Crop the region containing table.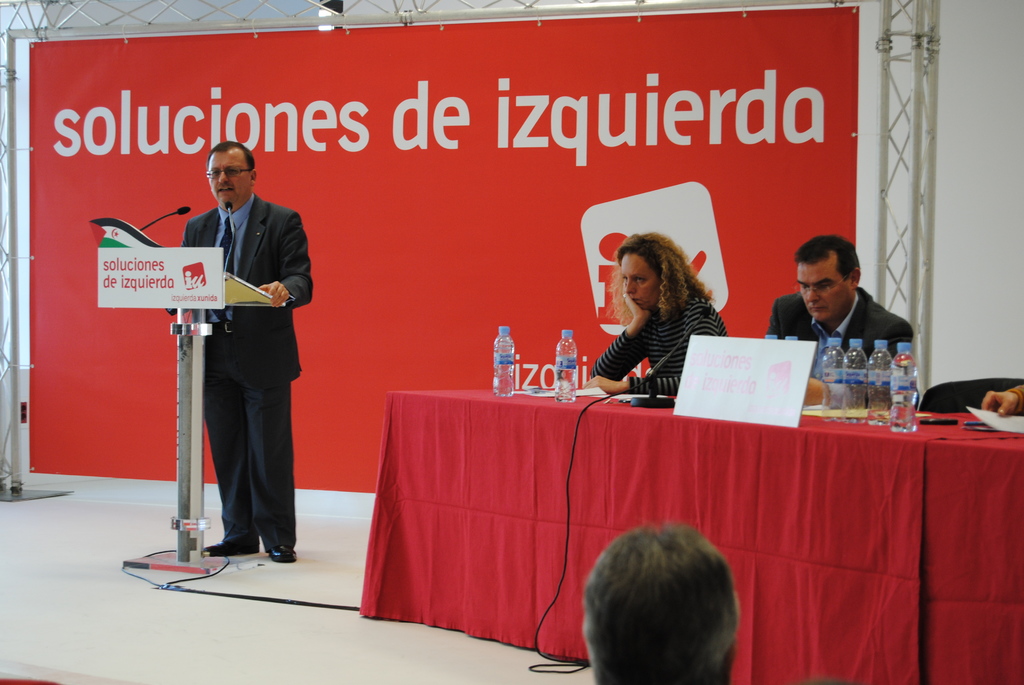
Crop region: bbox=[362, 395, 1023, 684].
